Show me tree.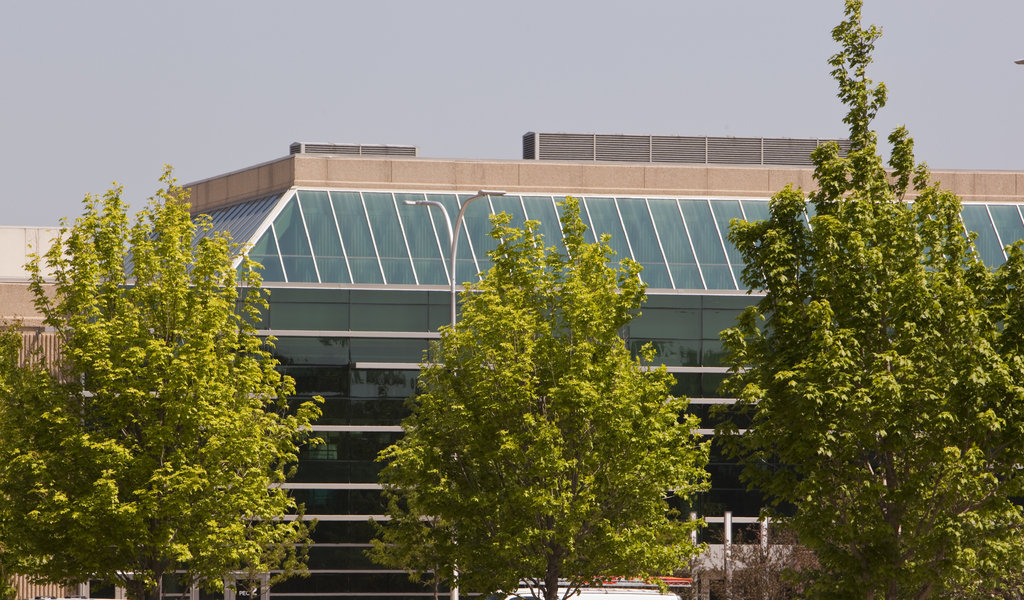
tree is here: bbox=[0, 163, 324, 599].
